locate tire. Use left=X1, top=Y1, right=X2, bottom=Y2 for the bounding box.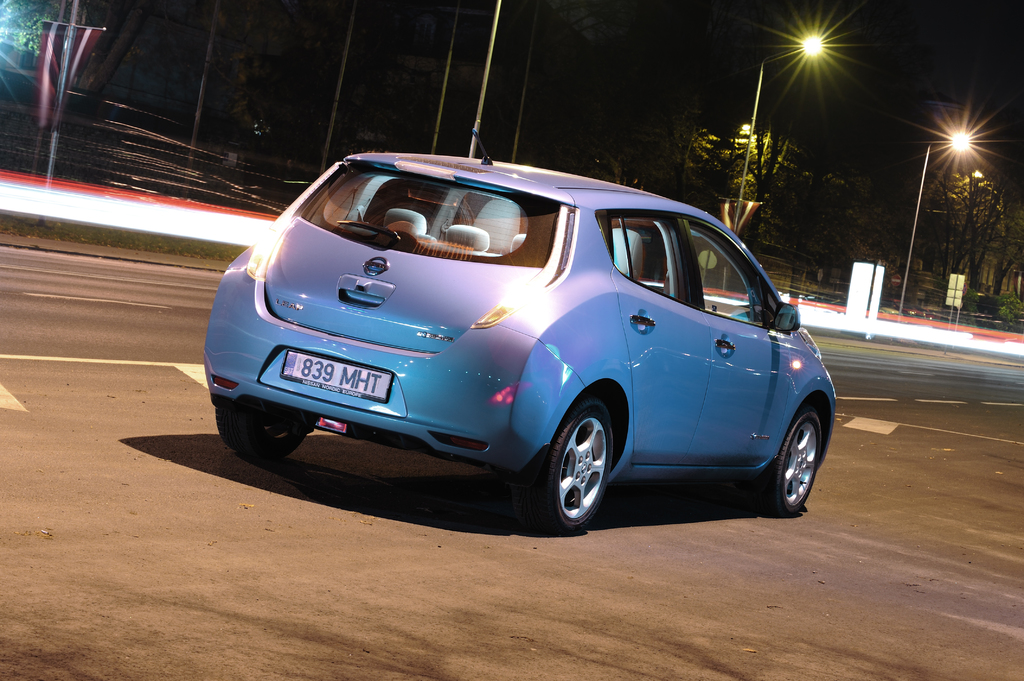
left=541, top=402, right=619, bottom=538.
